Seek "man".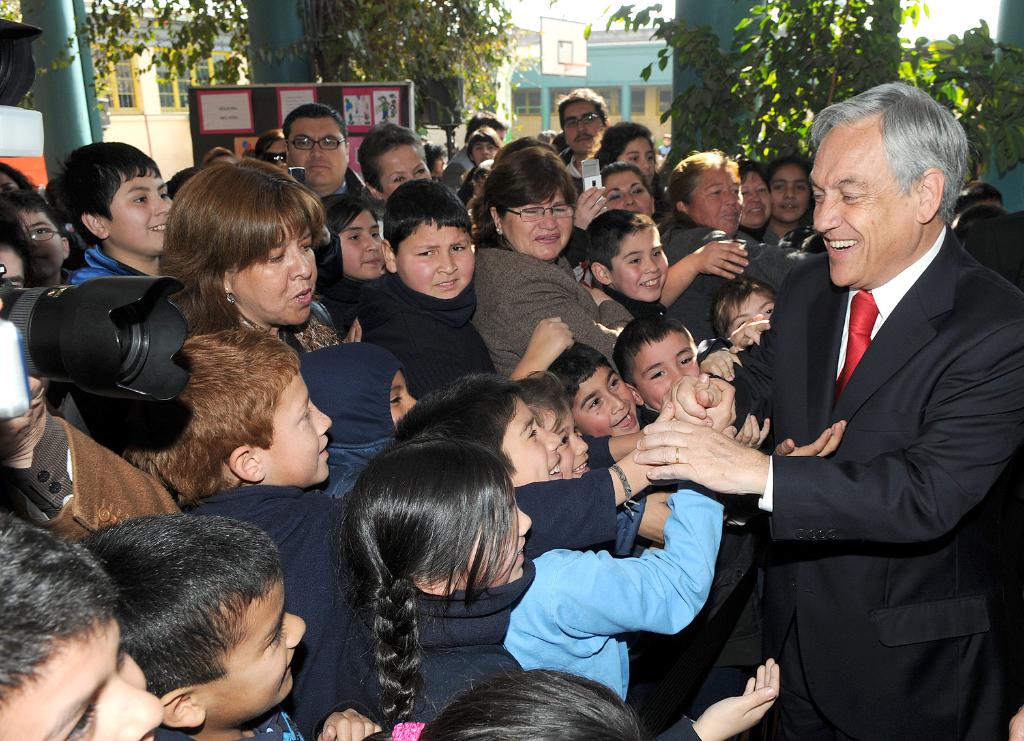
<box>281,97,378,220</box>.
